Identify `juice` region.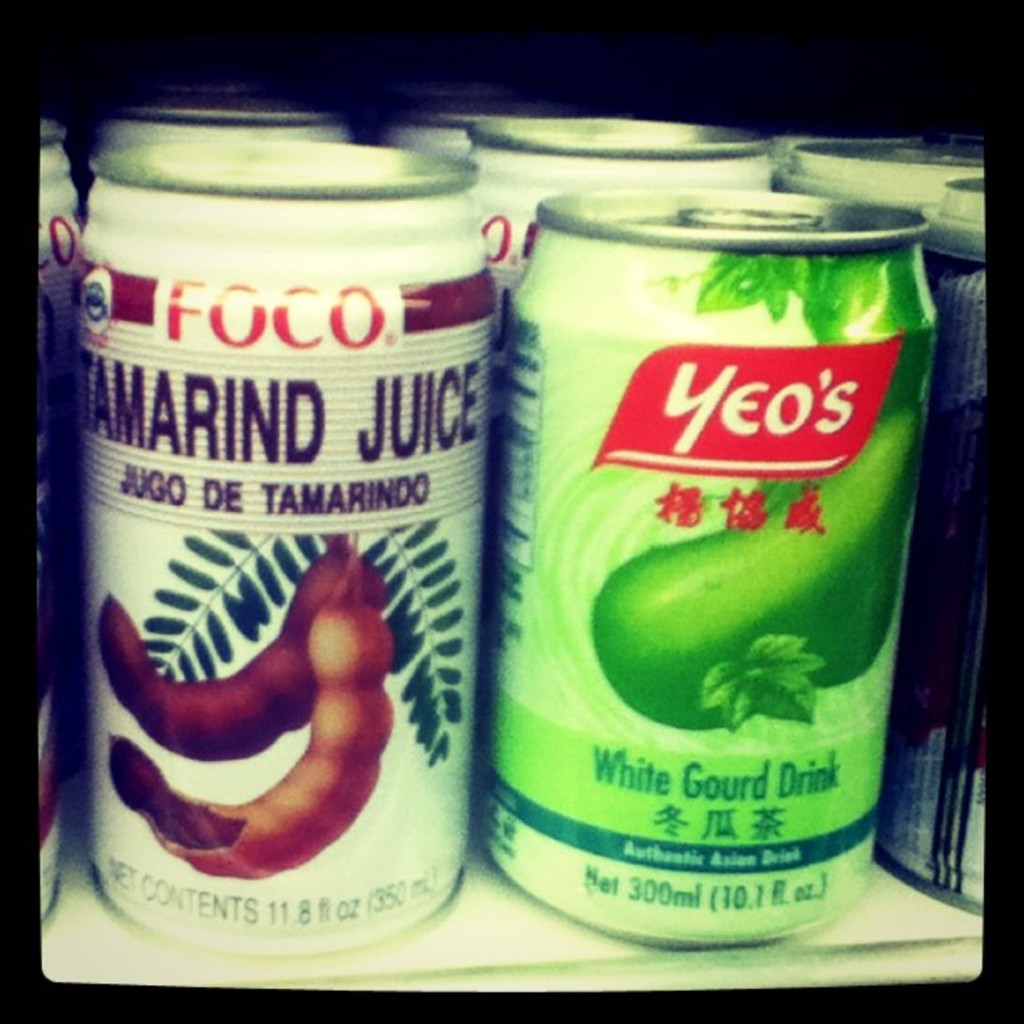
Region: {"left": 457, "top": 117, "right": 795, "bottom": 358}.
